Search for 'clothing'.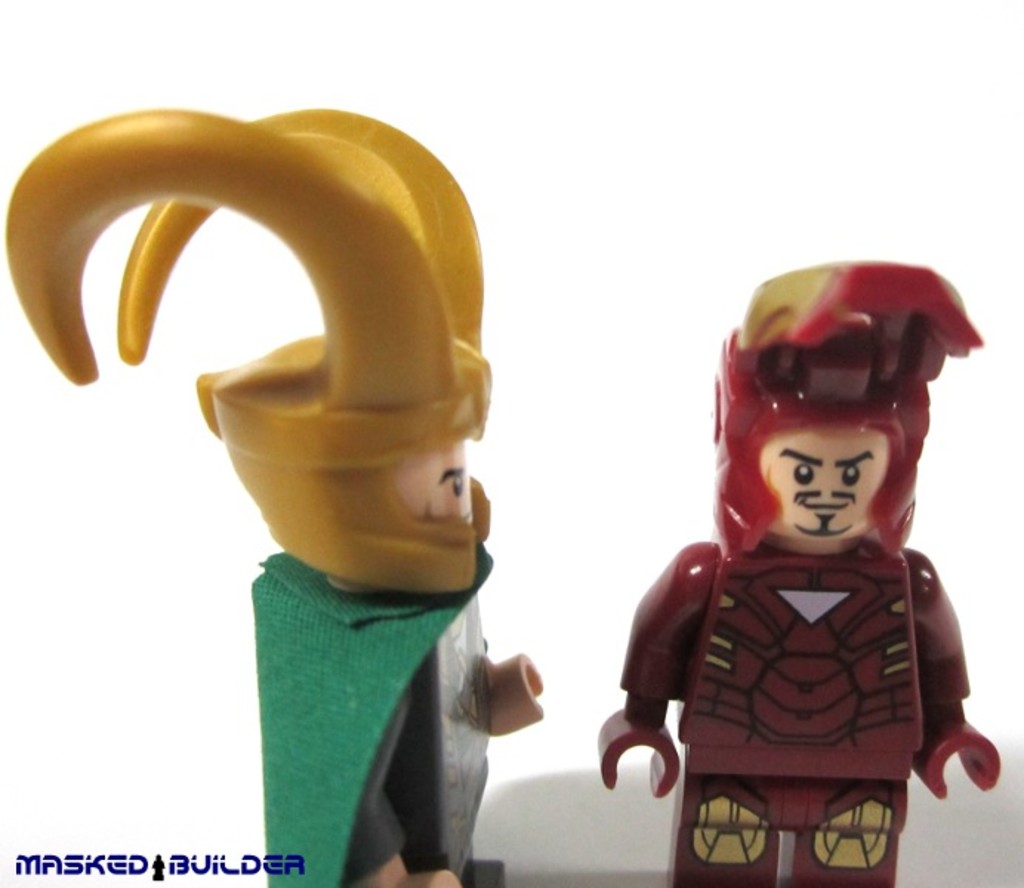
Found at Rect(257, 548, 493, 887).
